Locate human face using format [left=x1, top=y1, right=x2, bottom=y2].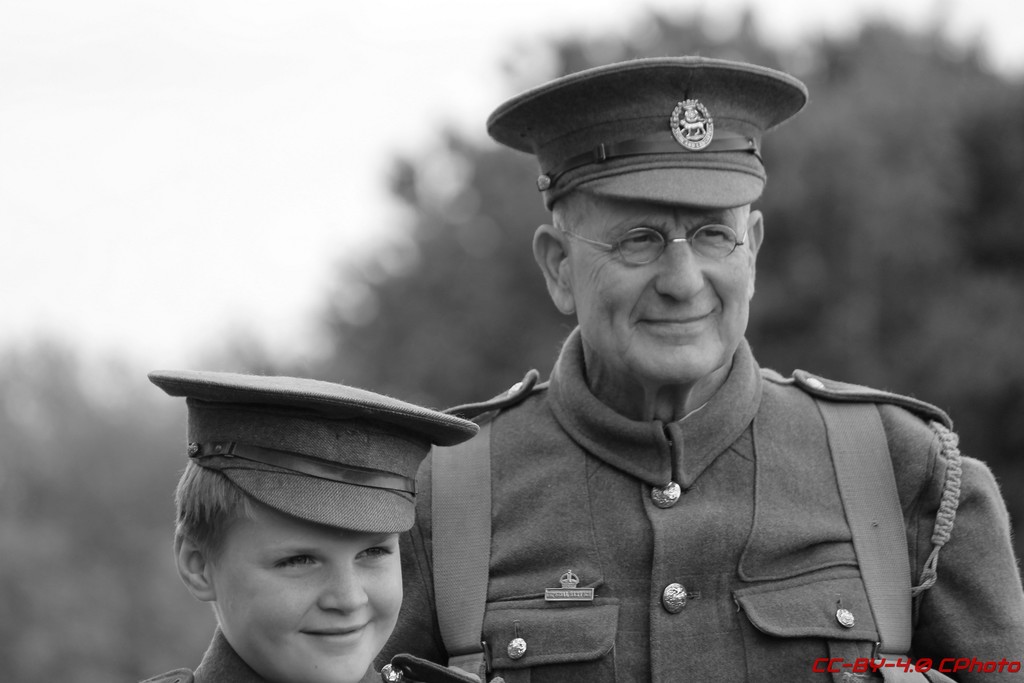
[left=572, top=197, right=746, bottom=378].
